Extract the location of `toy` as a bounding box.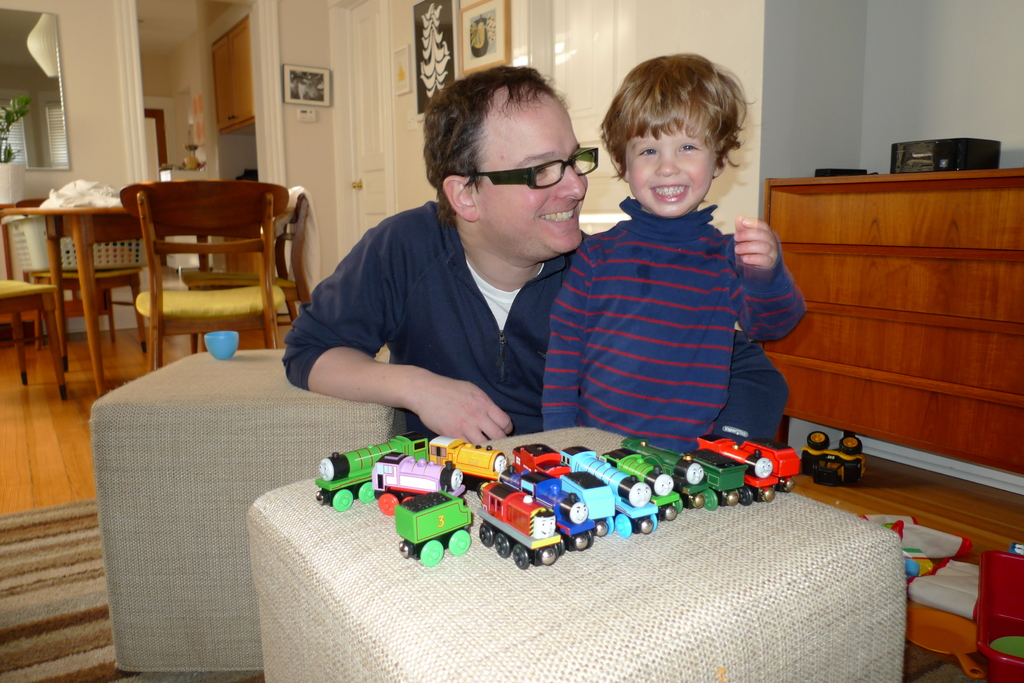
{"x1": 517, "y1": 467, "x2": 597, "y2": 550}.
